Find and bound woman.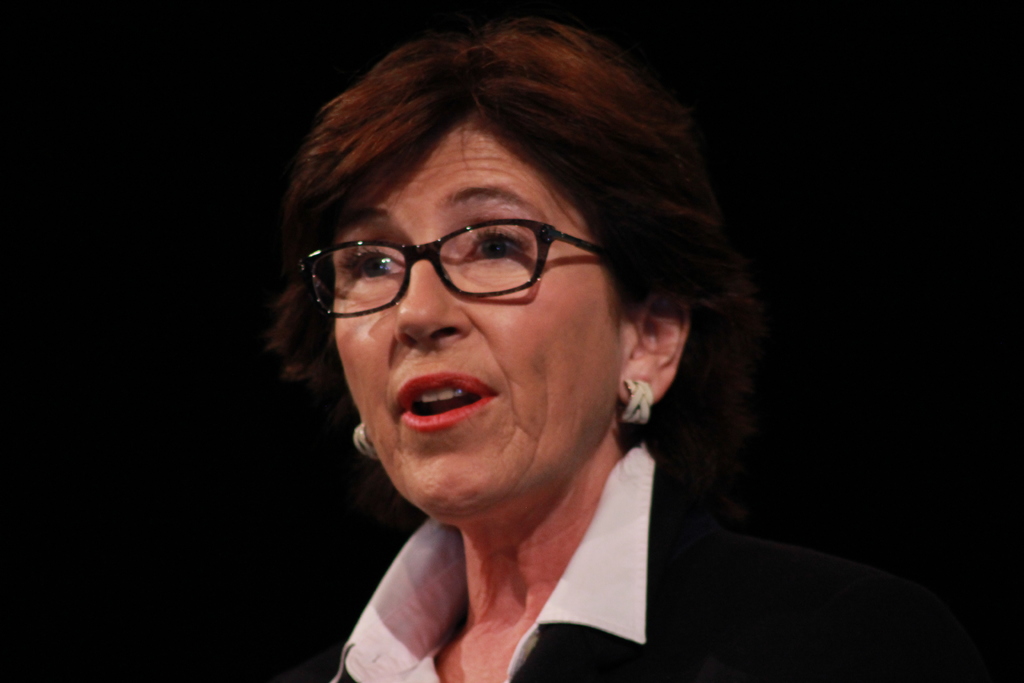
Bound: [left=221, top=26, right=844, bottom=678].
